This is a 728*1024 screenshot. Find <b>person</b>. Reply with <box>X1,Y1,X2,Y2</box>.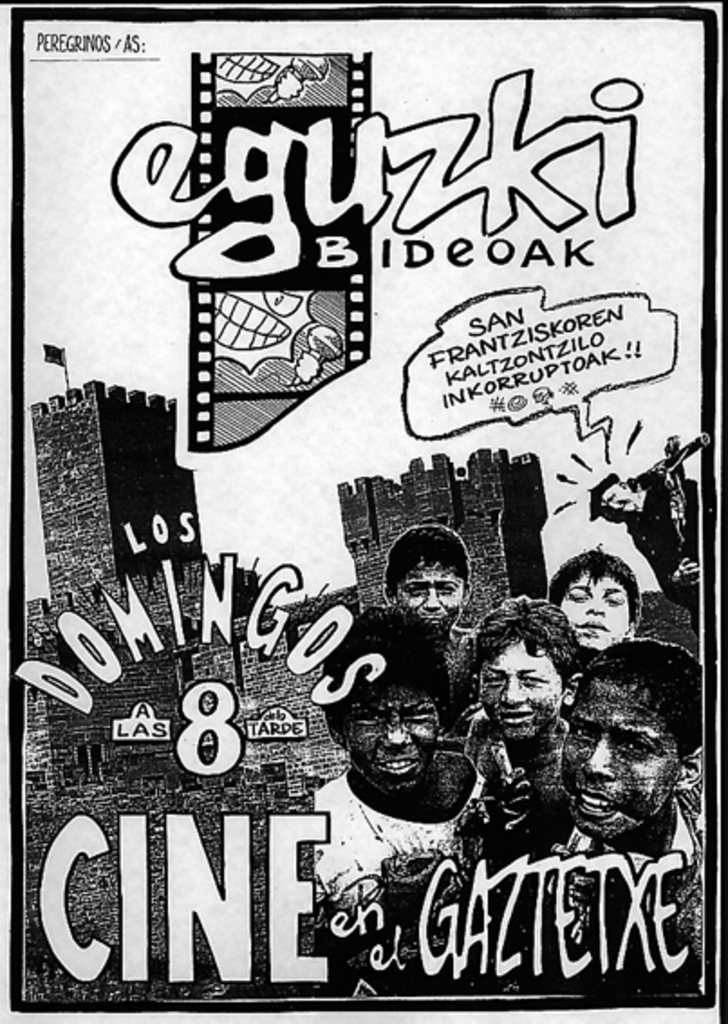
<box>379,526,477,663</box>.
